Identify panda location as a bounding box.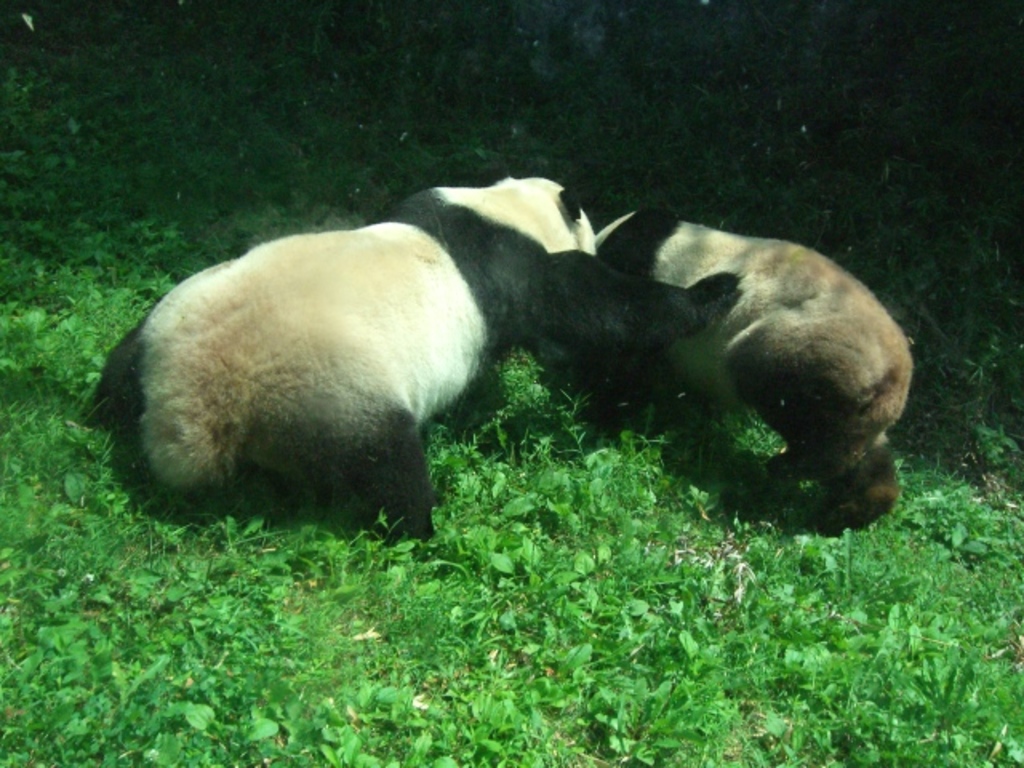
[left=94, top=173, right=738, bottom=541].
